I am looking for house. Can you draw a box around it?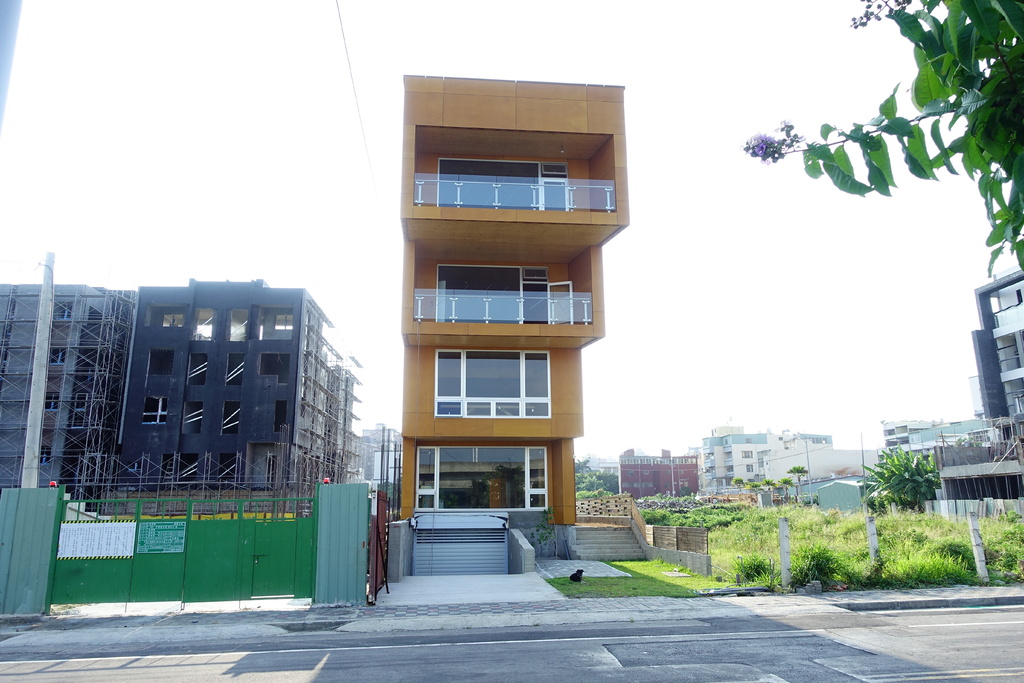
Sure, the bounding box is 364,56,651,557.
